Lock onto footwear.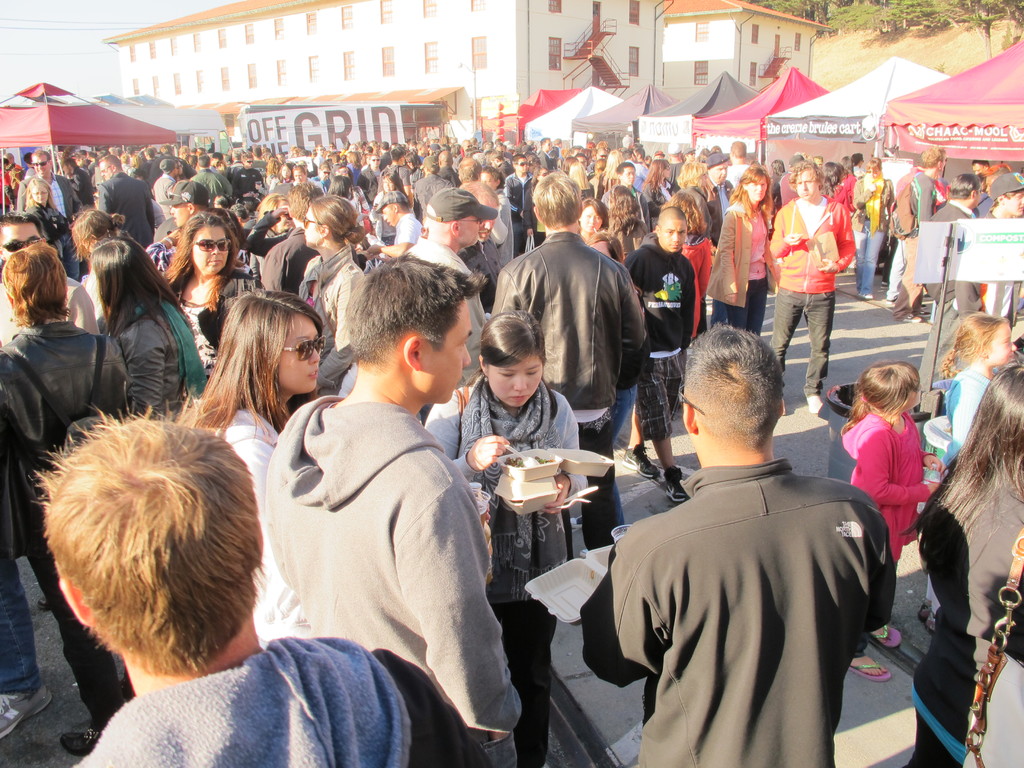
Locked: 893, 310, 924, 326.
